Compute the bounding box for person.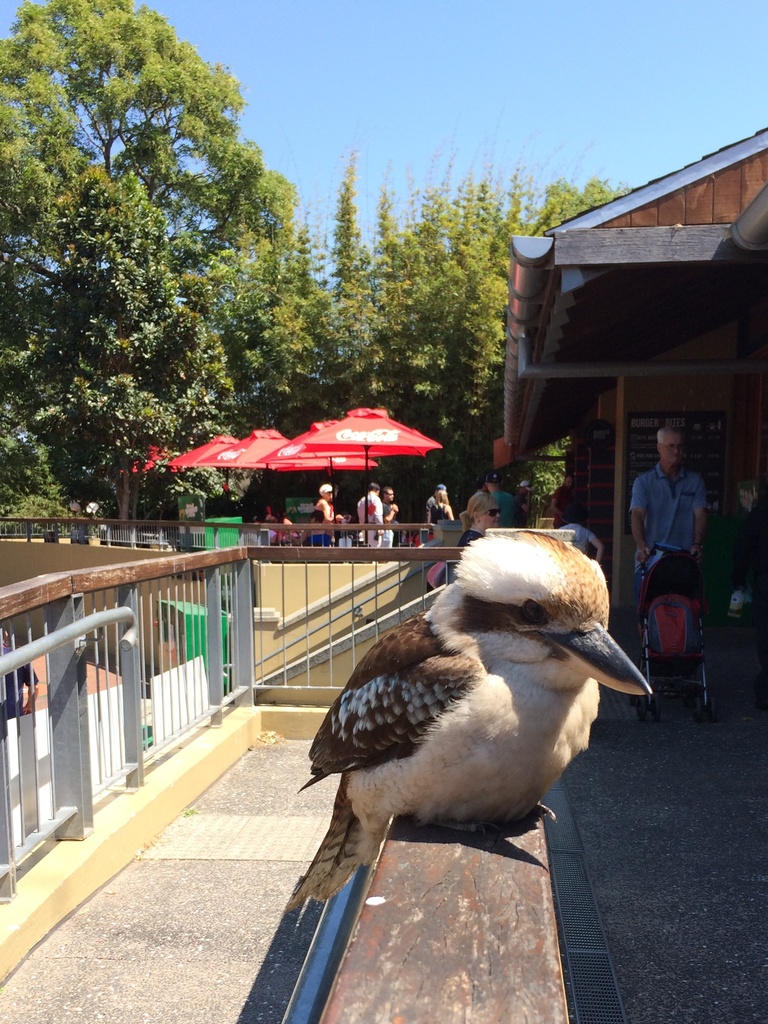
(464,490,500,545).
